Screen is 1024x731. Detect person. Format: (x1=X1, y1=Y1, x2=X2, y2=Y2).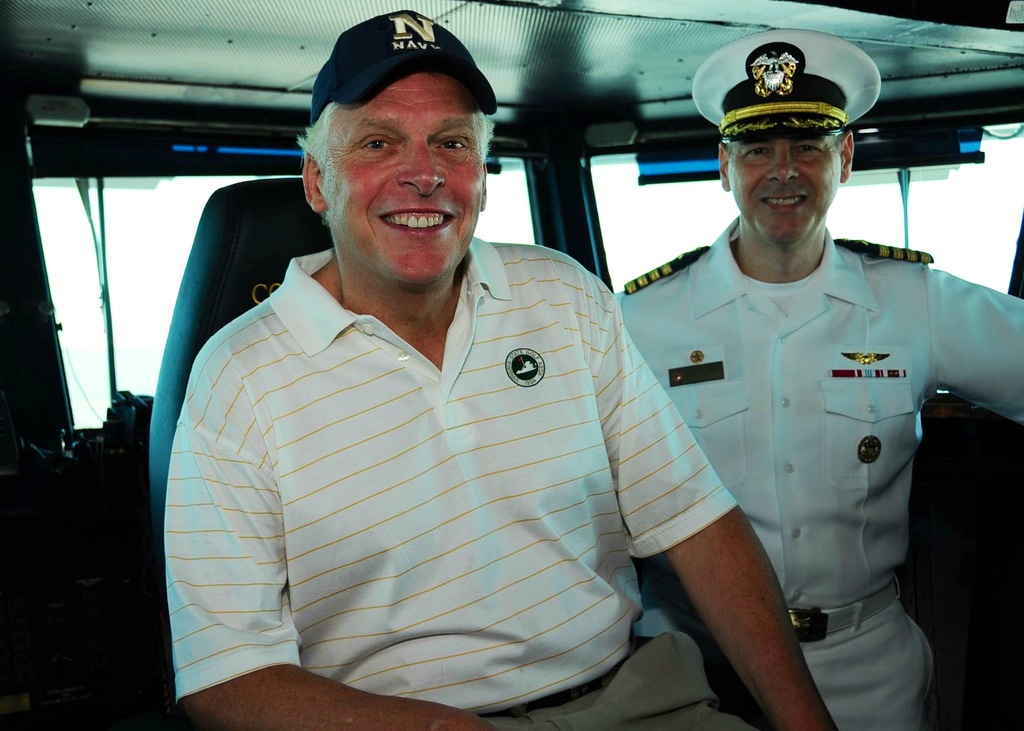
(x1=169, y1=5, x2=840, y2=730).
